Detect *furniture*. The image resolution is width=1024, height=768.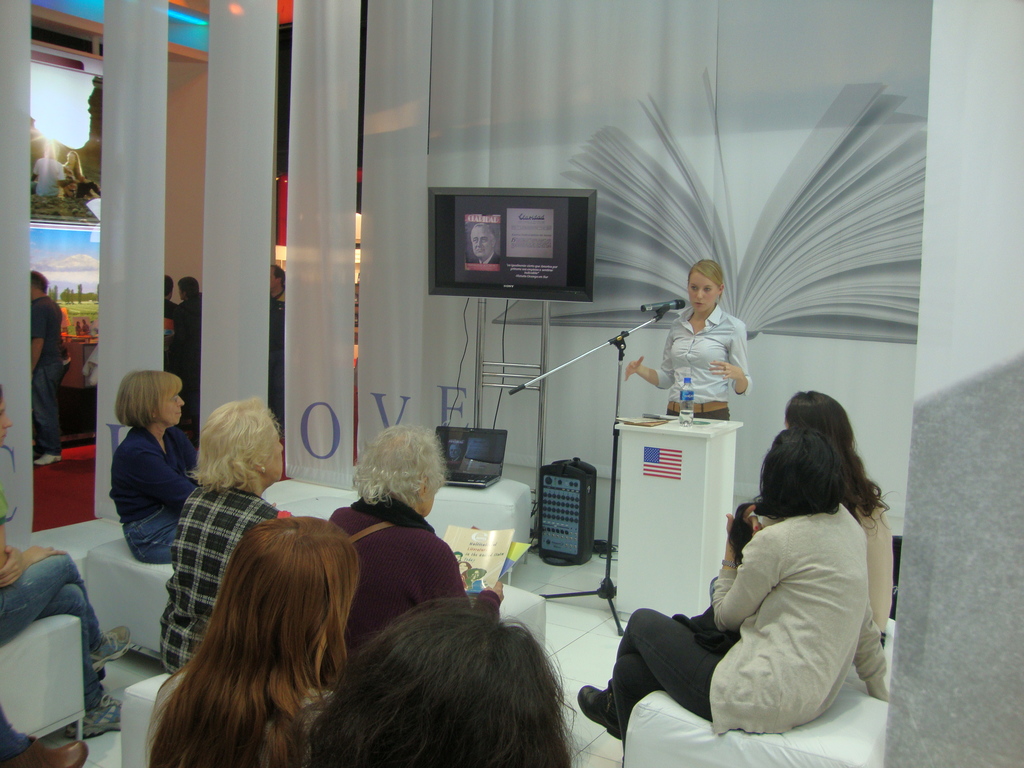
<region>499, 582, 546, 650</region>.
